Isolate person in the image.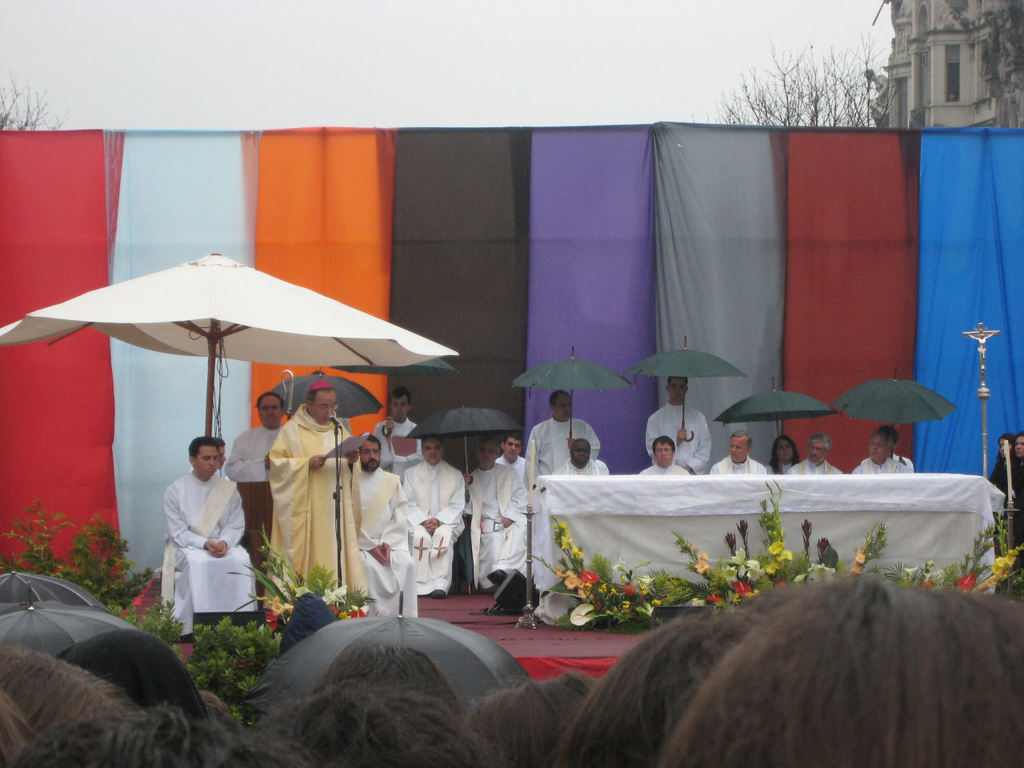
Isolated region: (498, 434, 526, 494).
